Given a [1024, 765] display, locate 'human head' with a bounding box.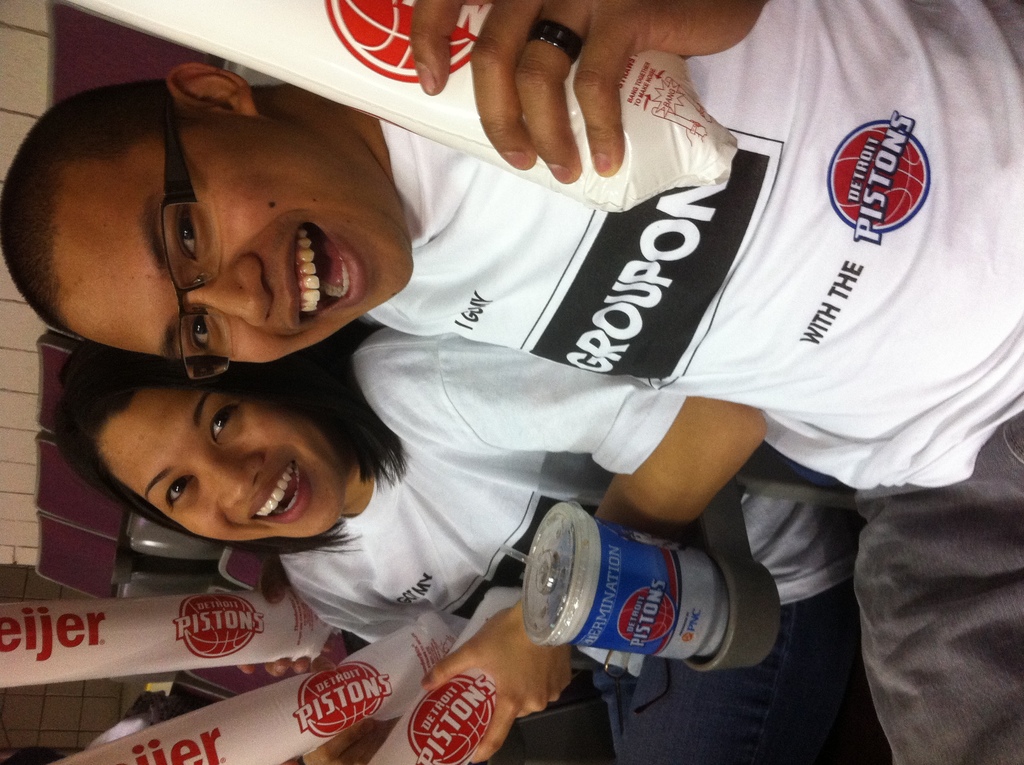
Located: 92:364:407:558.
